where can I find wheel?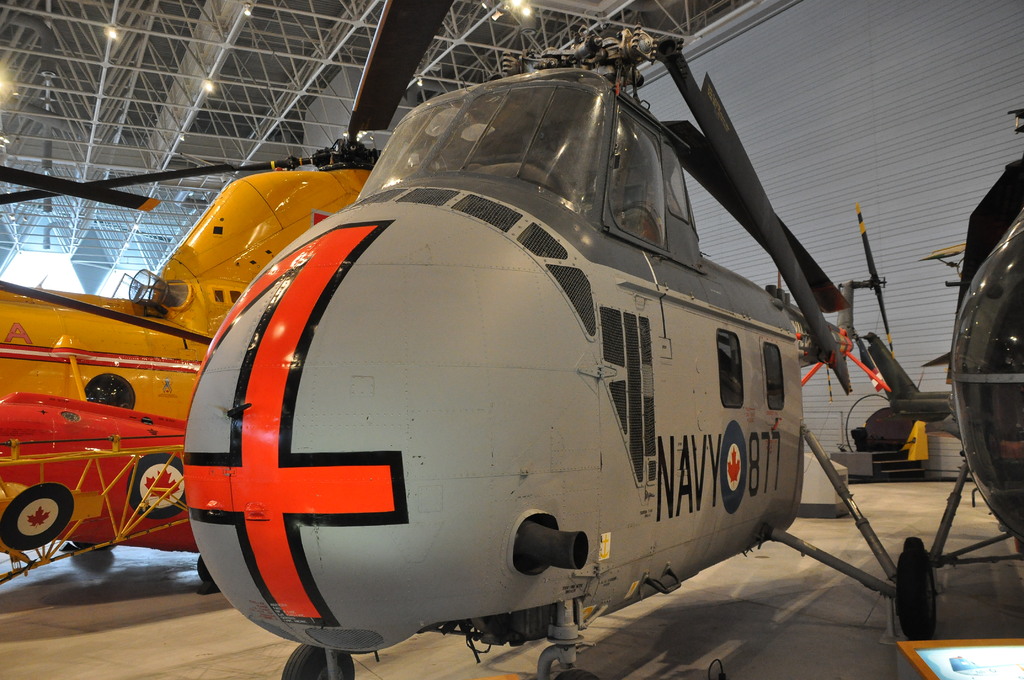
You can find it at [left=285, top=644, right=356, bottom=679].
